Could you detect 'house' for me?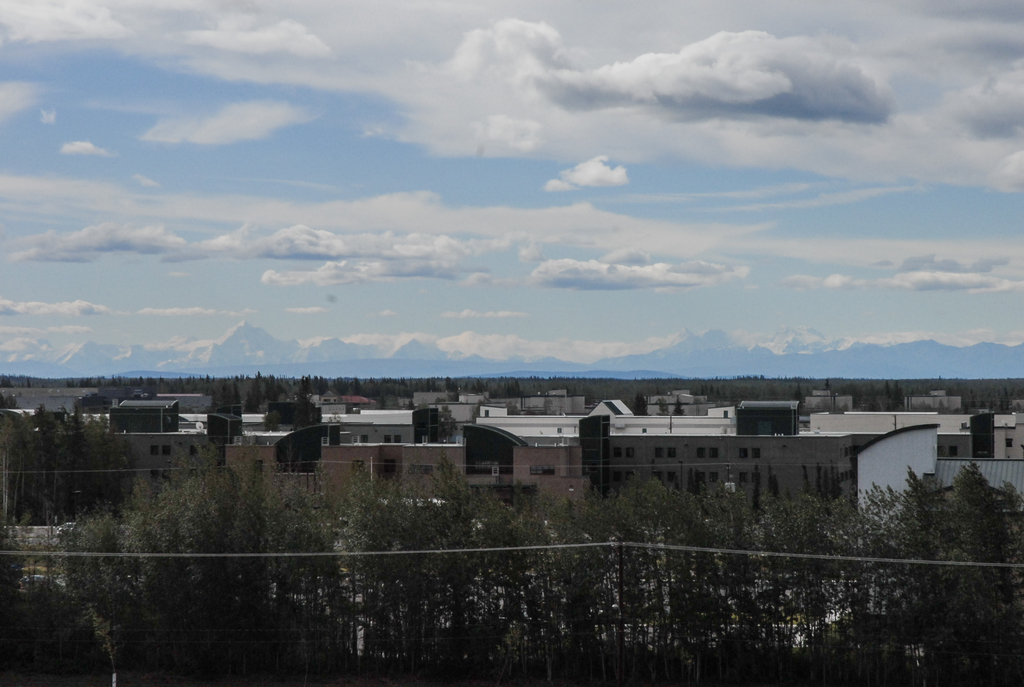
Detection result: [233, 396, 324, 441].
